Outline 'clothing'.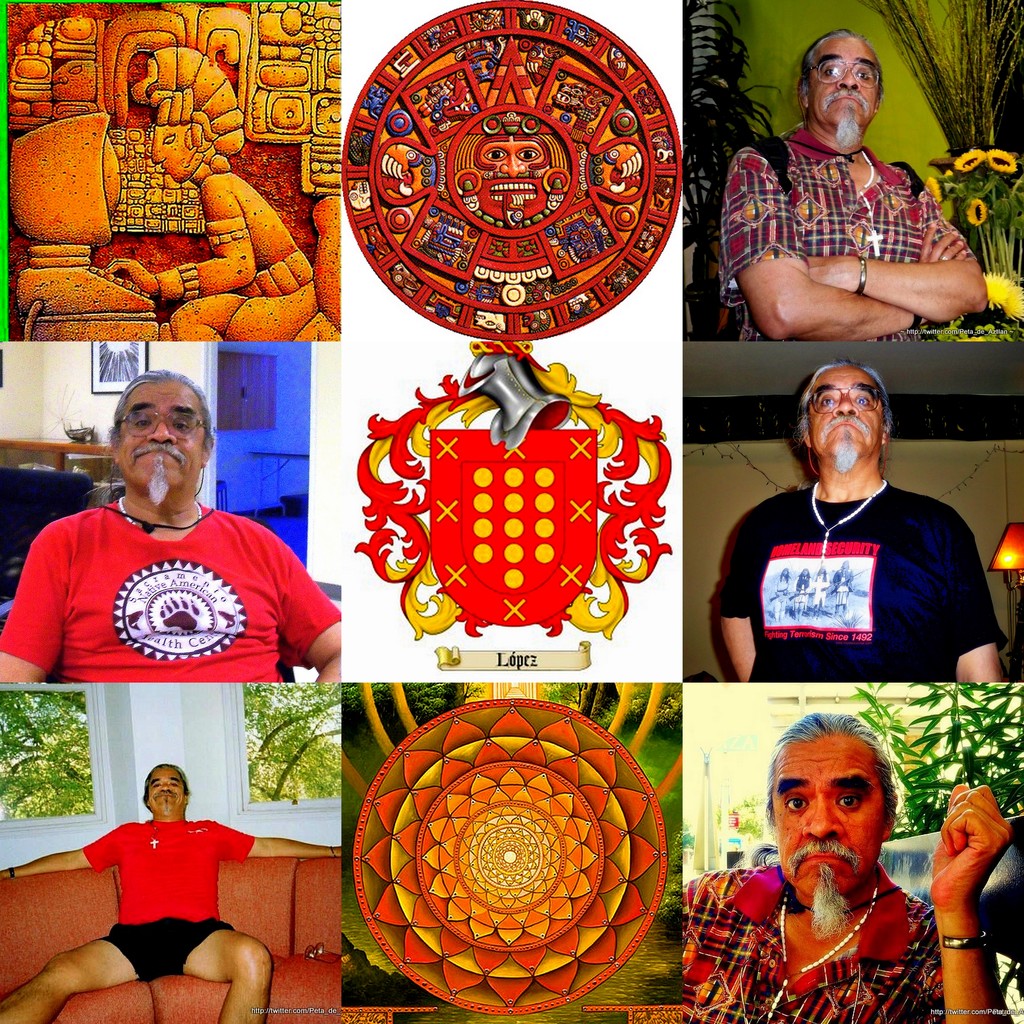
Outline: box=[81, 817, 253, 986].
